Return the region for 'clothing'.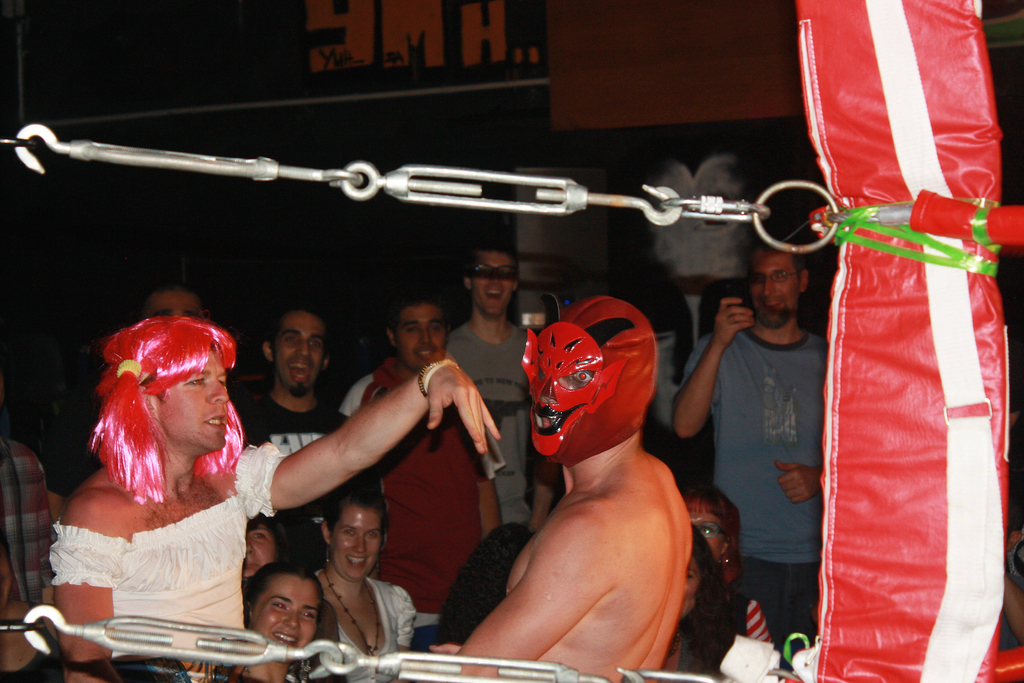
BBox(228, 402, 365, 567).
